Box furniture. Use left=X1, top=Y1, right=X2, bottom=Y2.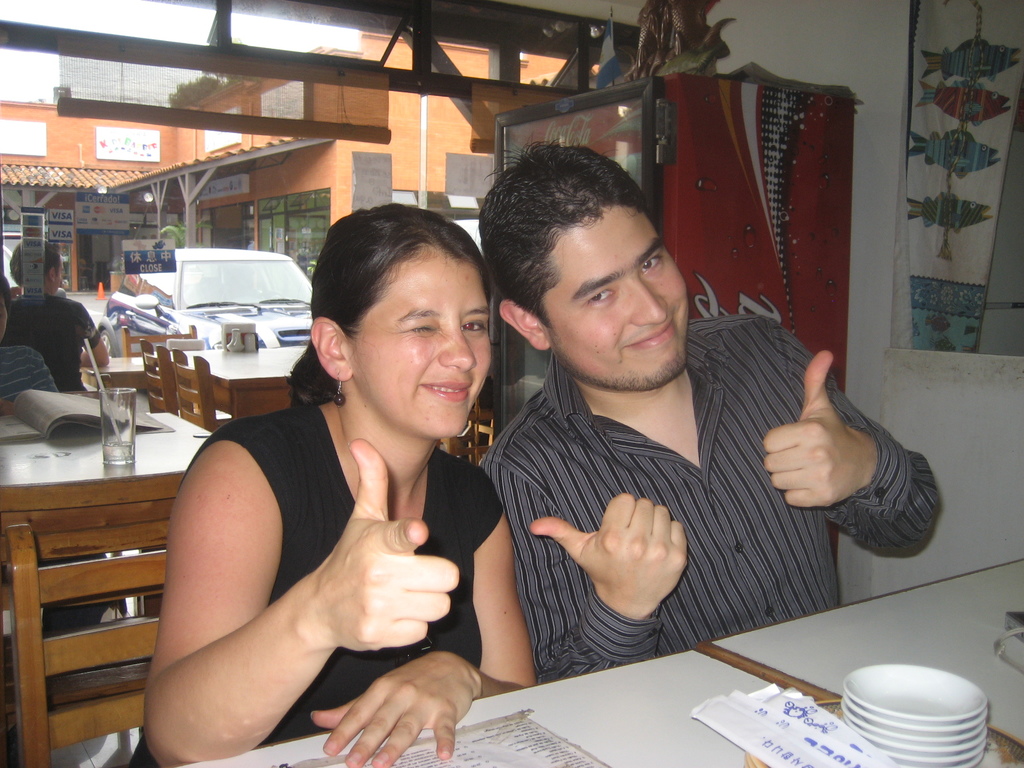
left=0, top=412, right=215, bottom=715.
